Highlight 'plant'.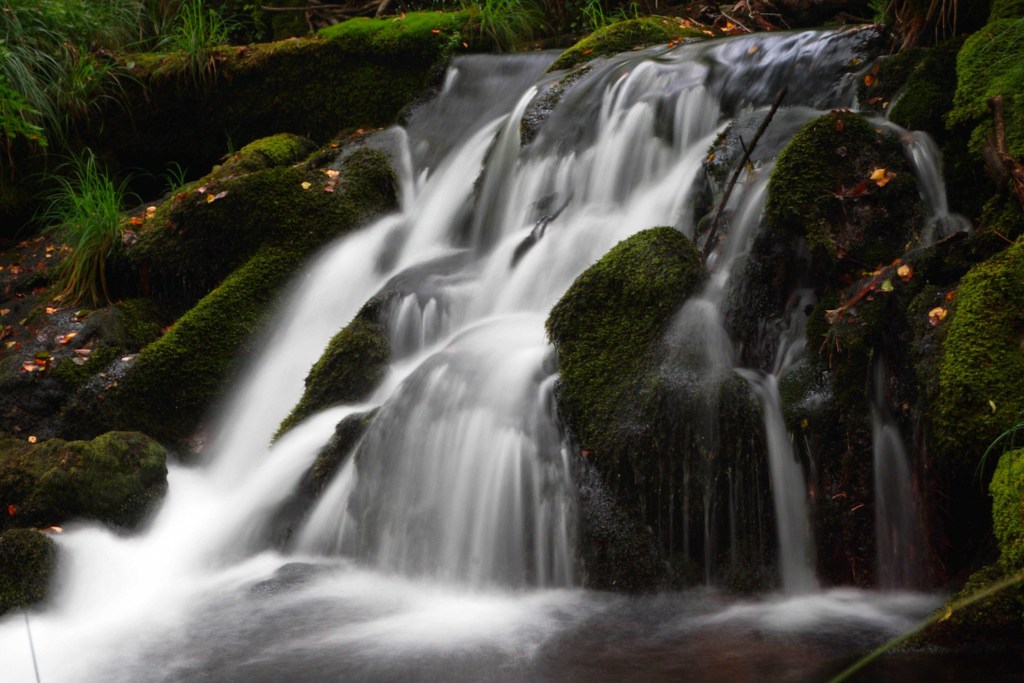
Highlighted region: x1=986 y1=0 x2=1023 y2=24.
